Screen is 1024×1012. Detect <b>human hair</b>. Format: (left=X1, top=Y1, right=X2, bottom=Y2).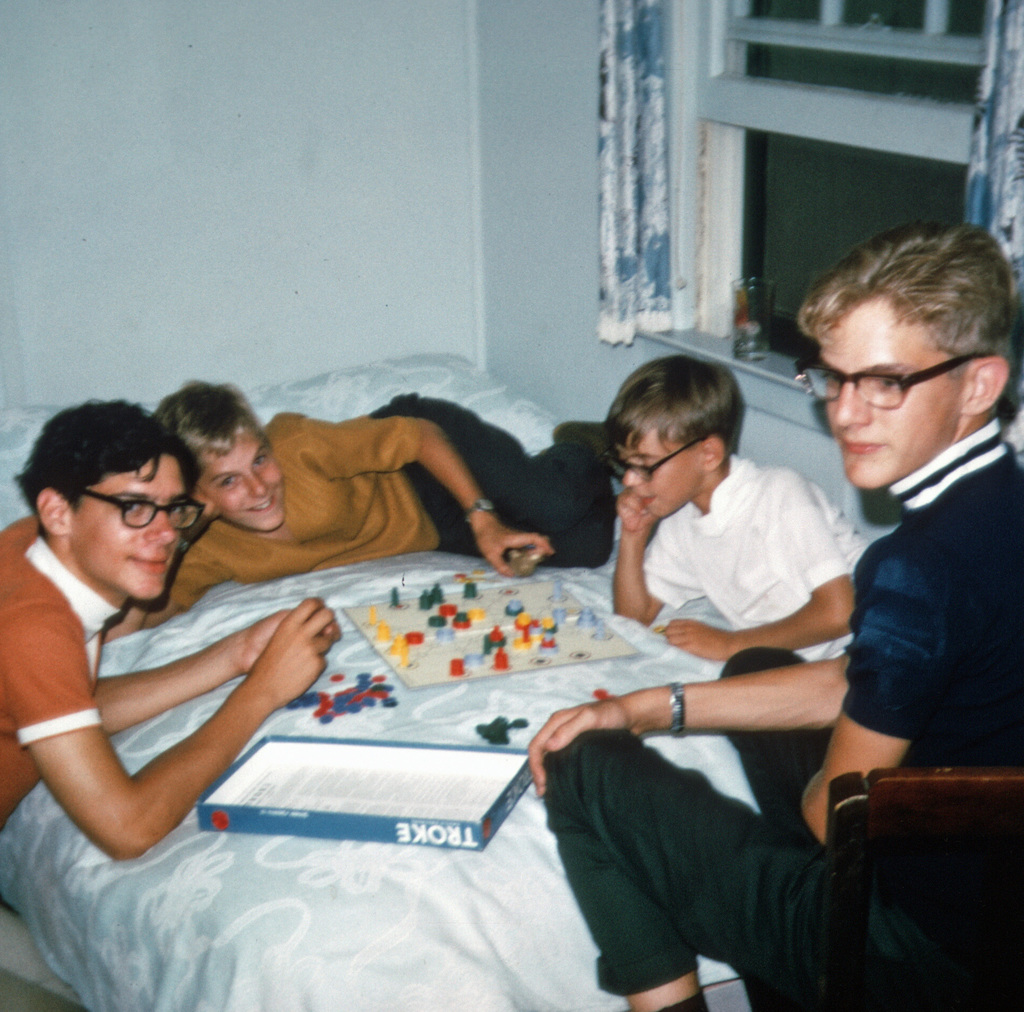
(left=599, top=375, right=742, bottom=506).
